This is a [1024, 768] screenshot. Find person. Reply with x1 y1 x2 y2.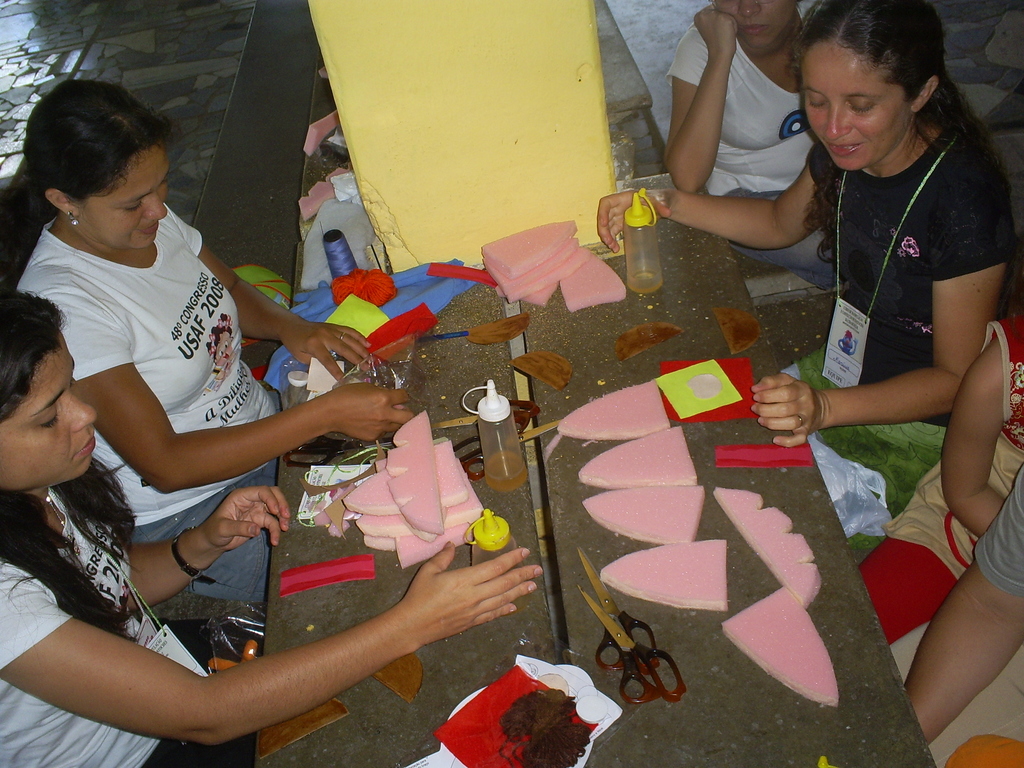
597 0 1014 447.
